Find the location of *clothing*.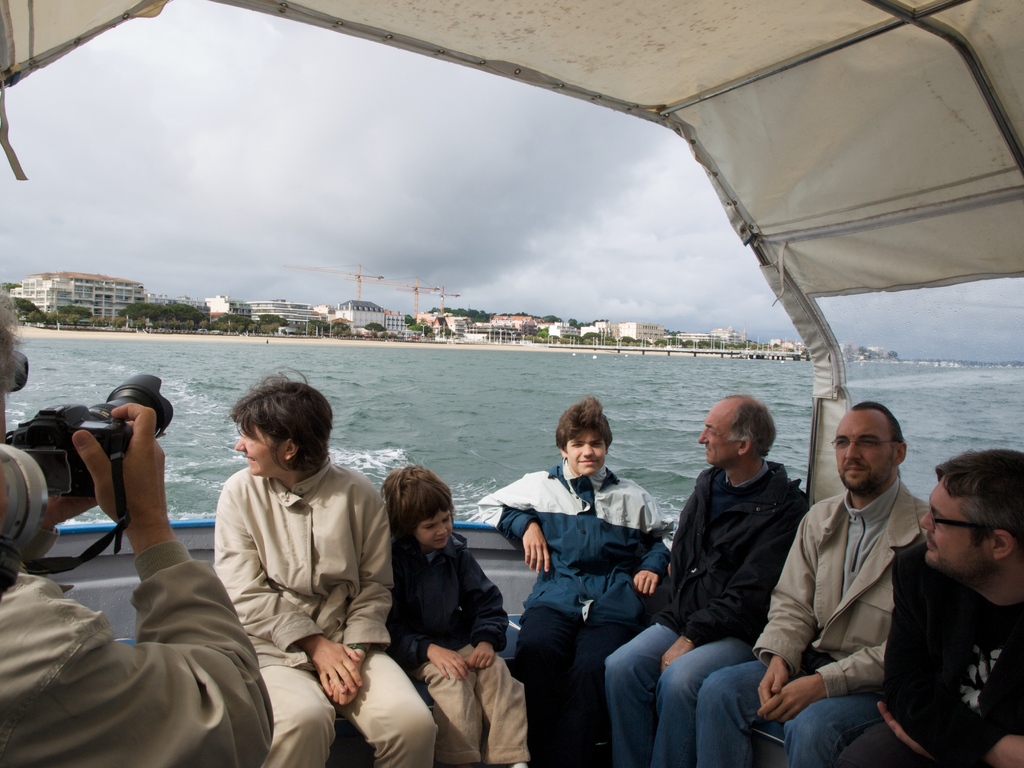
Location: box(605, 465, 810, 764).
